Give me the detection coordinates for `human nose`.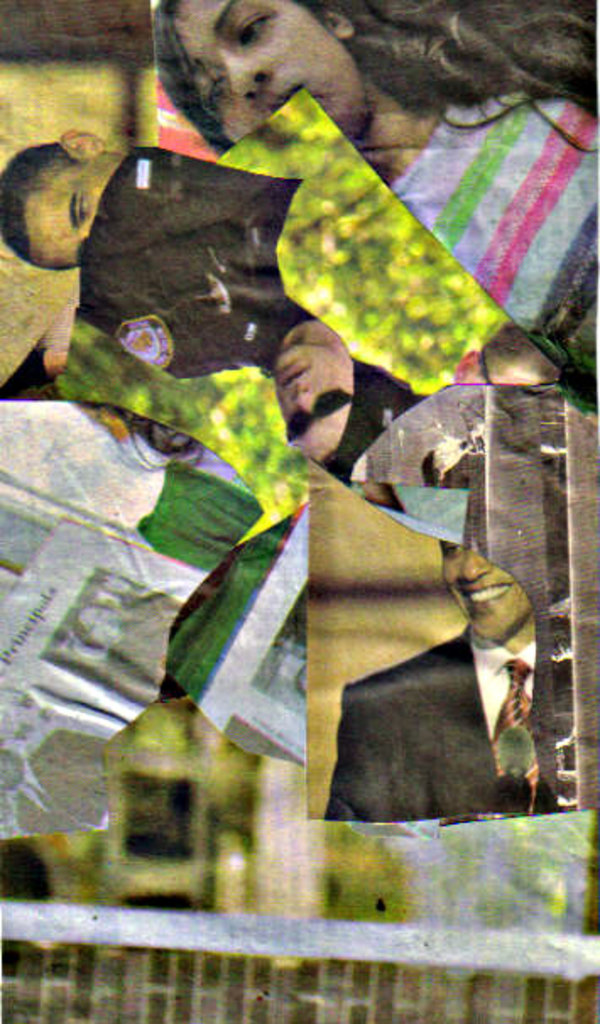
region(289, 389, 316, 407).
